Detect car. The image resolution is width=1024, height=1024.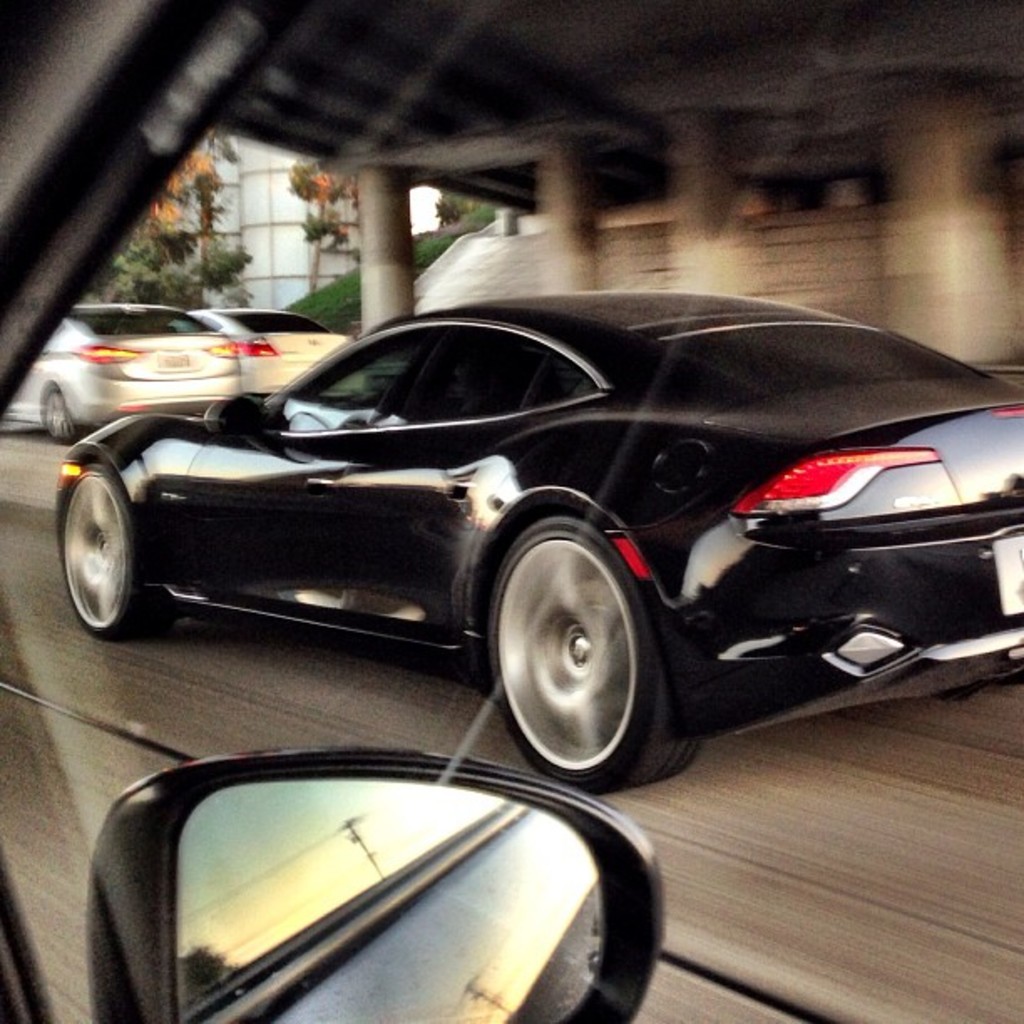
bbox=(187, 303, 350, 392).
